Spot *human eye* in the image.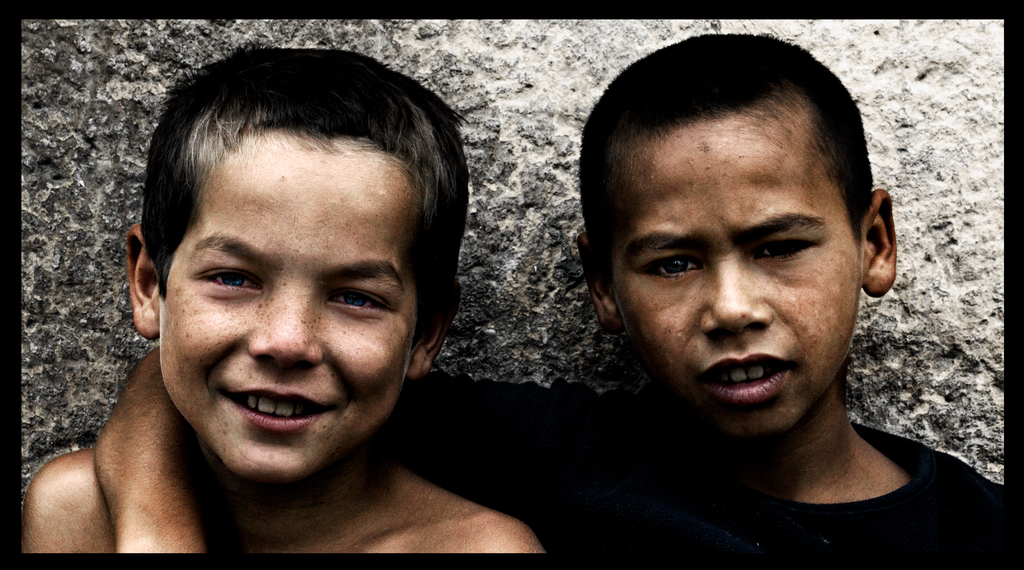
*human eye* found at <box>637,253,705,278</box>.
